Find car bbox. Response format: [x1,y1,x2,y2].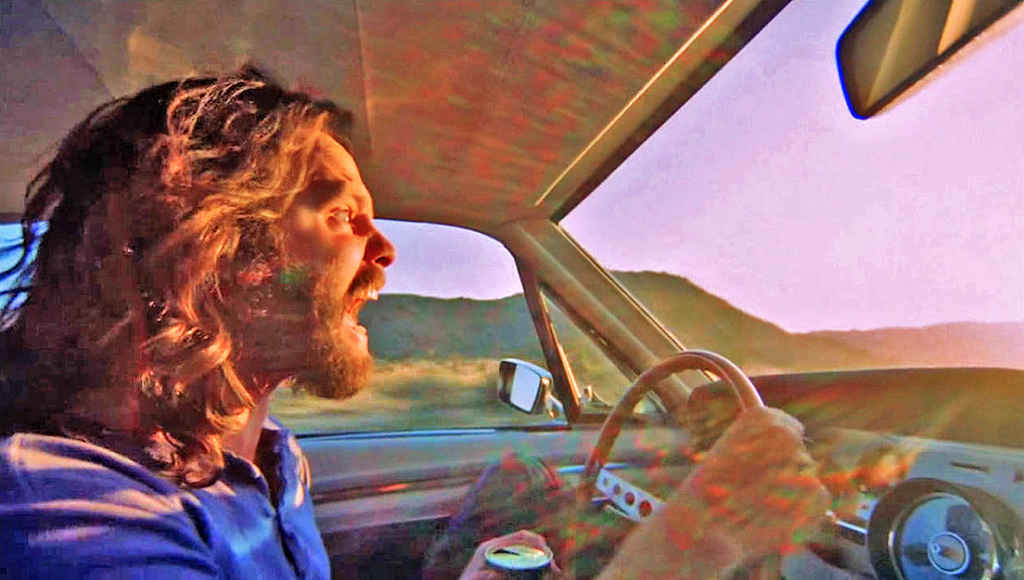
[0,0,1023,579].
